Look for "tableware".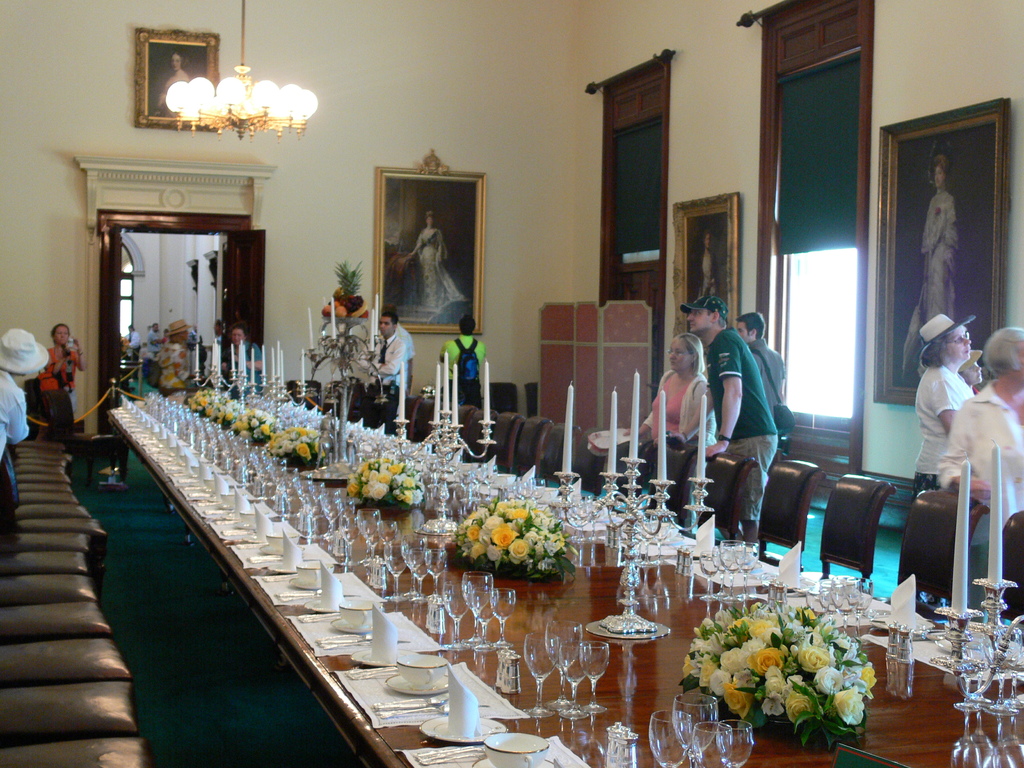
Found: region(639, 520, 650, 563).
